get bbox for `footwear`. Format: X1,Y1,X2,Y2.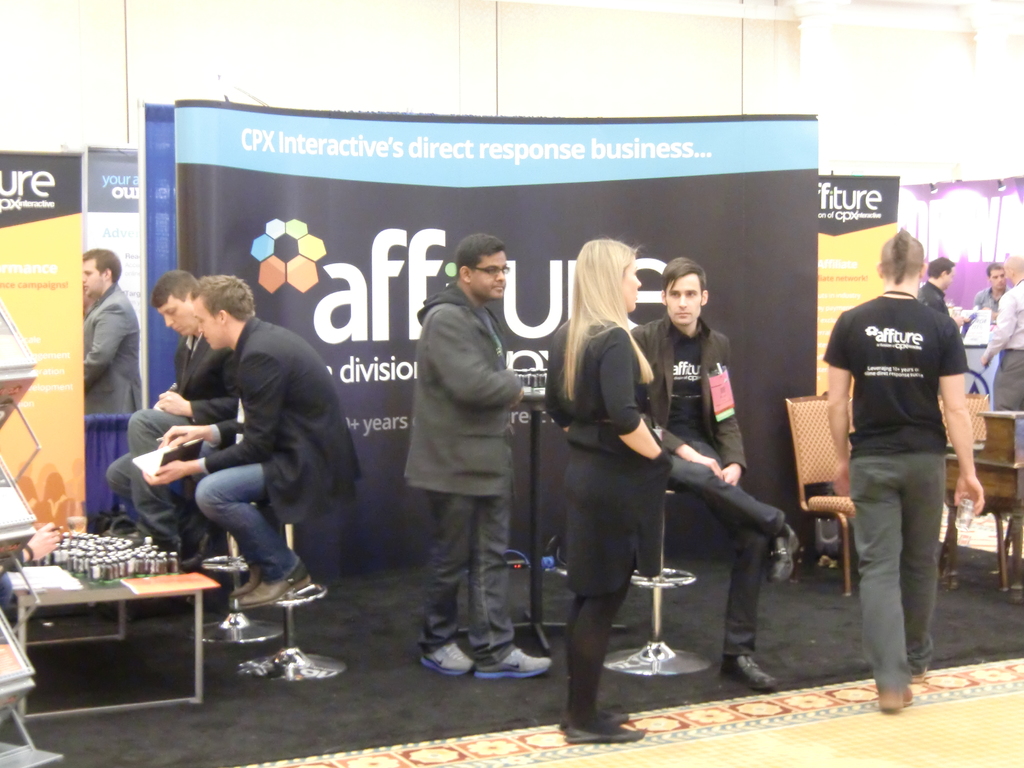
556,709,627,732.
